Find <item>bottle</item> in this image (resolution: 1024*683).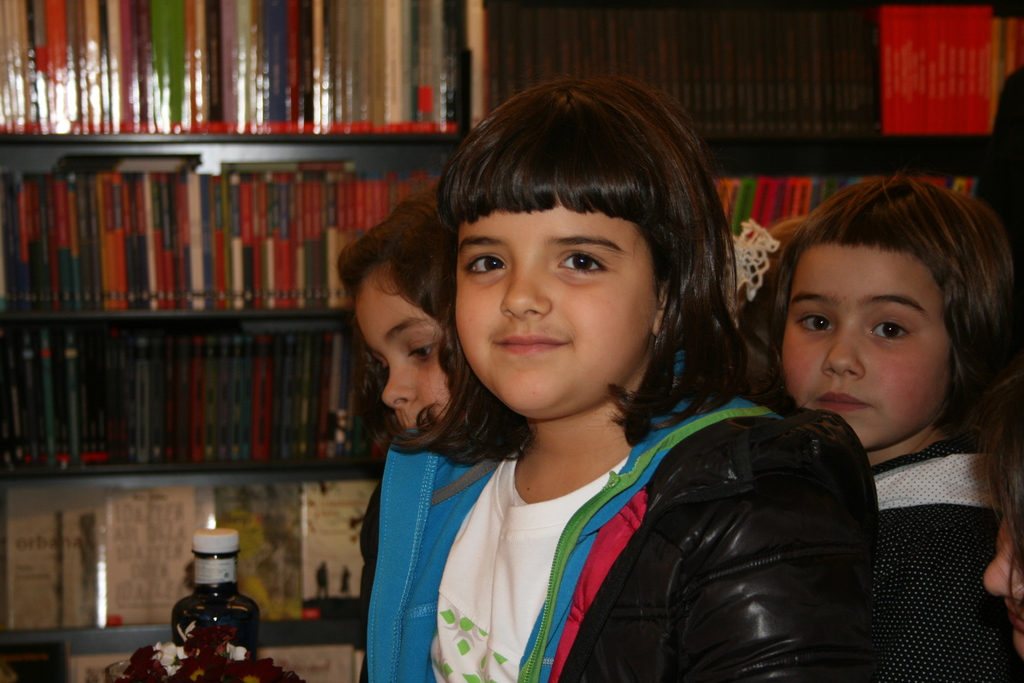
<region>170, 523, 262, 658</region>.
